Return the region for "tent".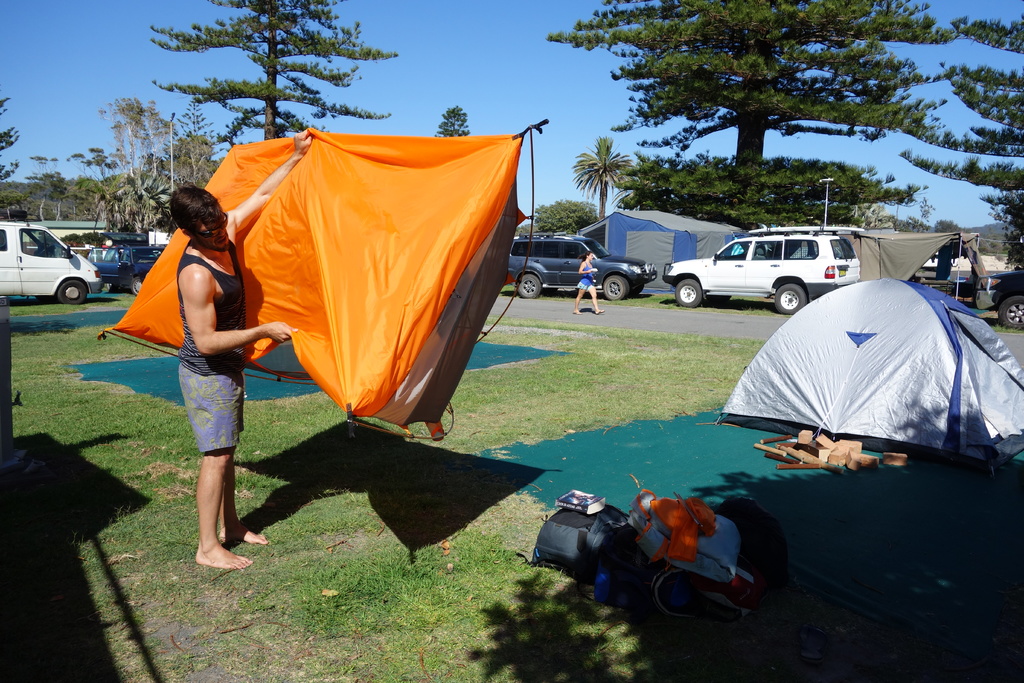
bbox=[89, 117, 549, 449].
